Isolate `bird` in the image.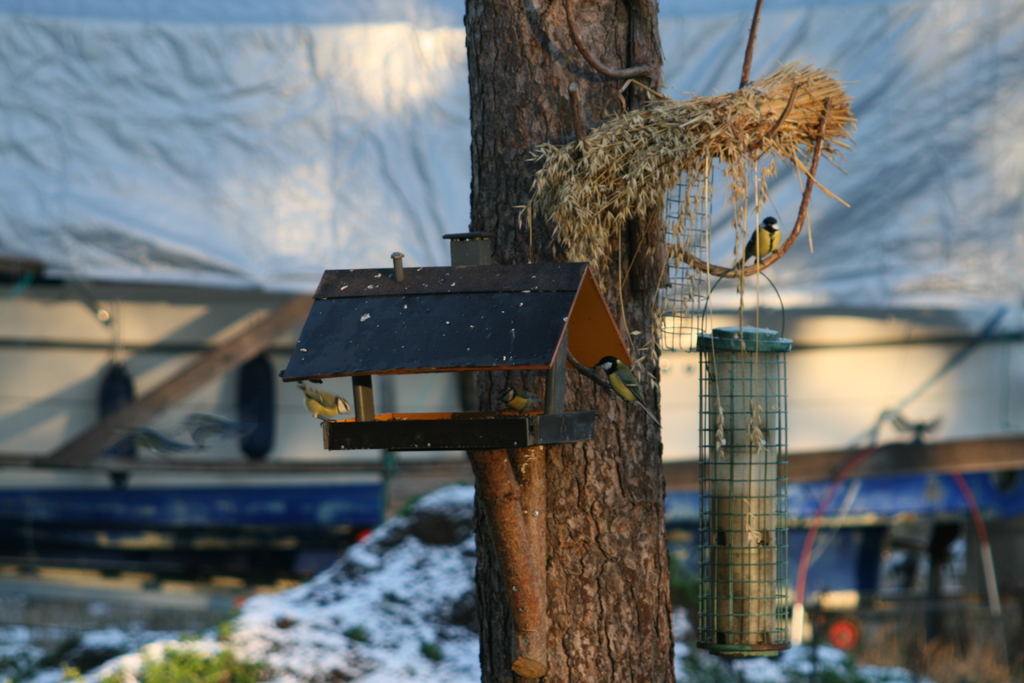
Isolated region: left=730, top=215, right=780, bottom=270.
